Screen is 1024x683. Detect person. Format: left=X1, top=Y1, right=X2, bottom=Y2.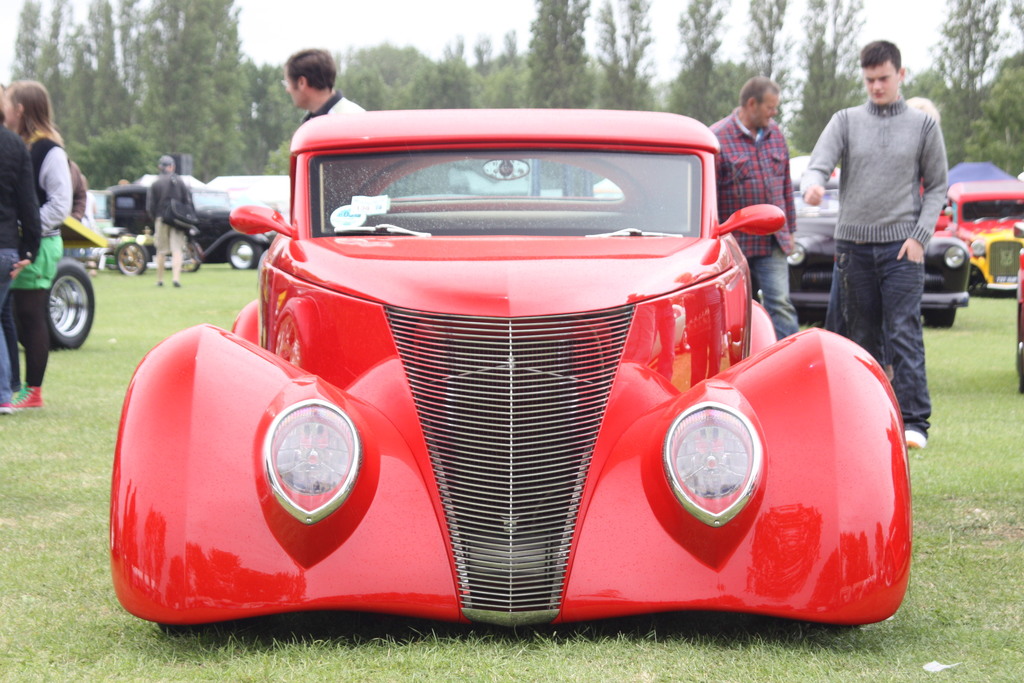
left=823, top=97, right=941, bottom=342.
